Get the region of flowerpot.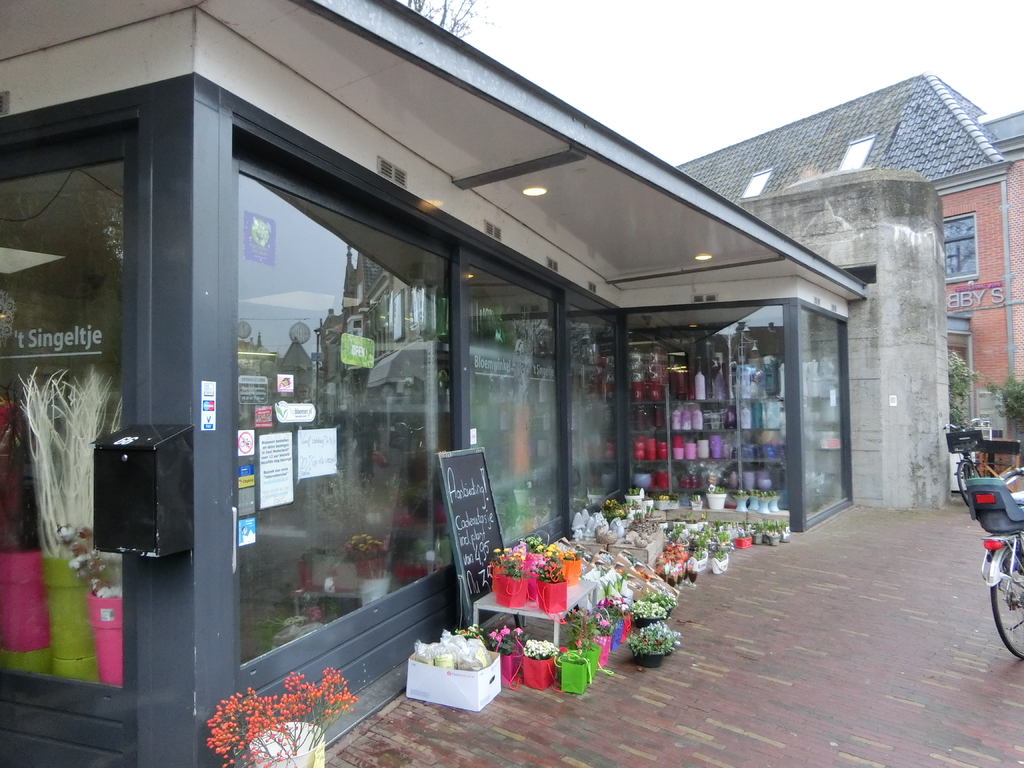
706 493 728 511.
